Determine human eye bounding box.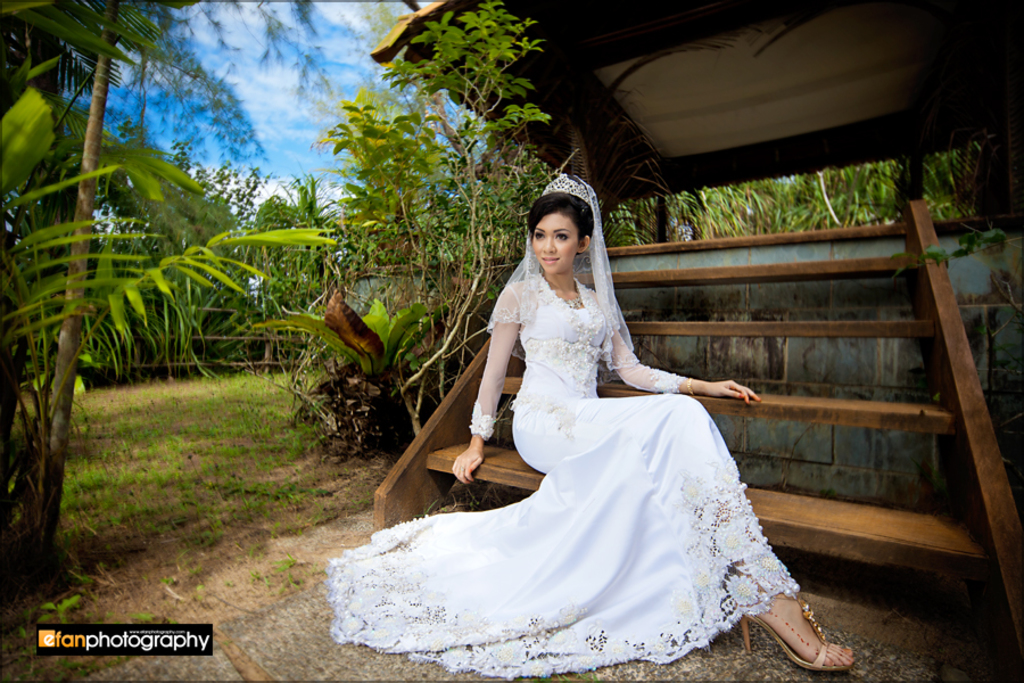
Determined: Rect(531, 229, 546, 240).
